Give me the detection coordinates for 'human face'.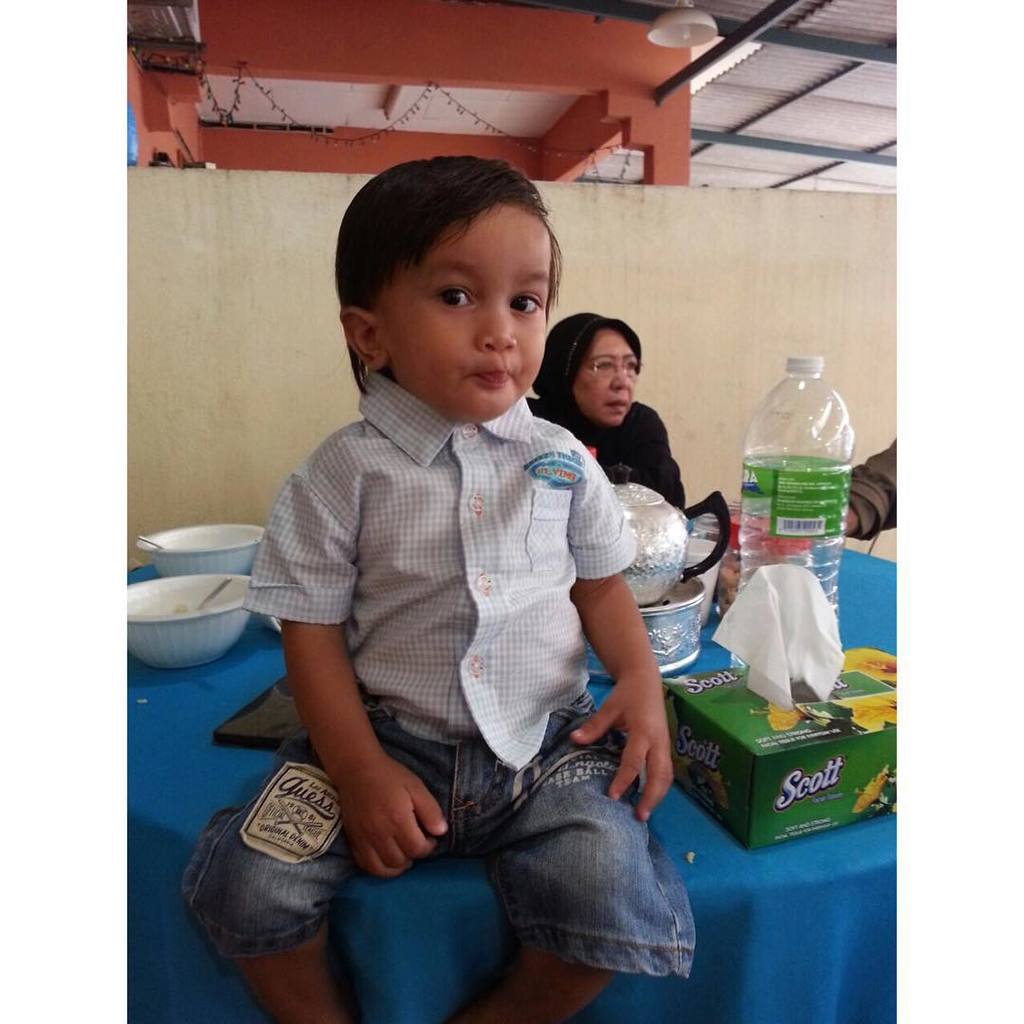
[577, 332, 643, 426].
